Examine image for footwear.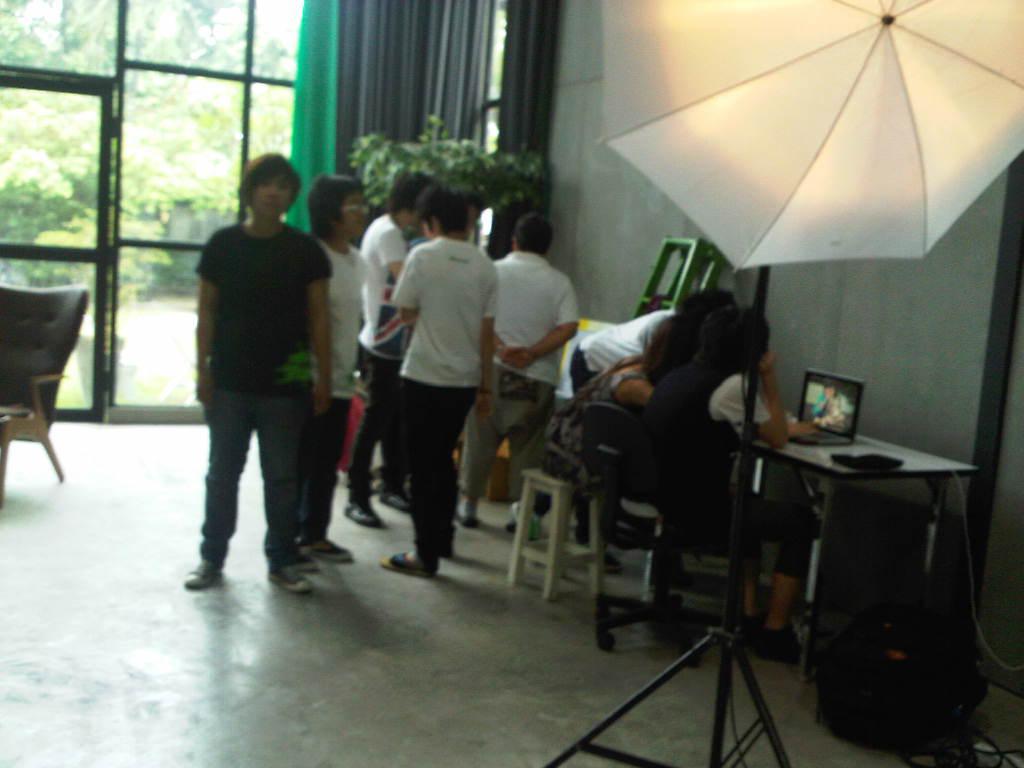
Examination result: BBox(457, 498, 477, 535).
